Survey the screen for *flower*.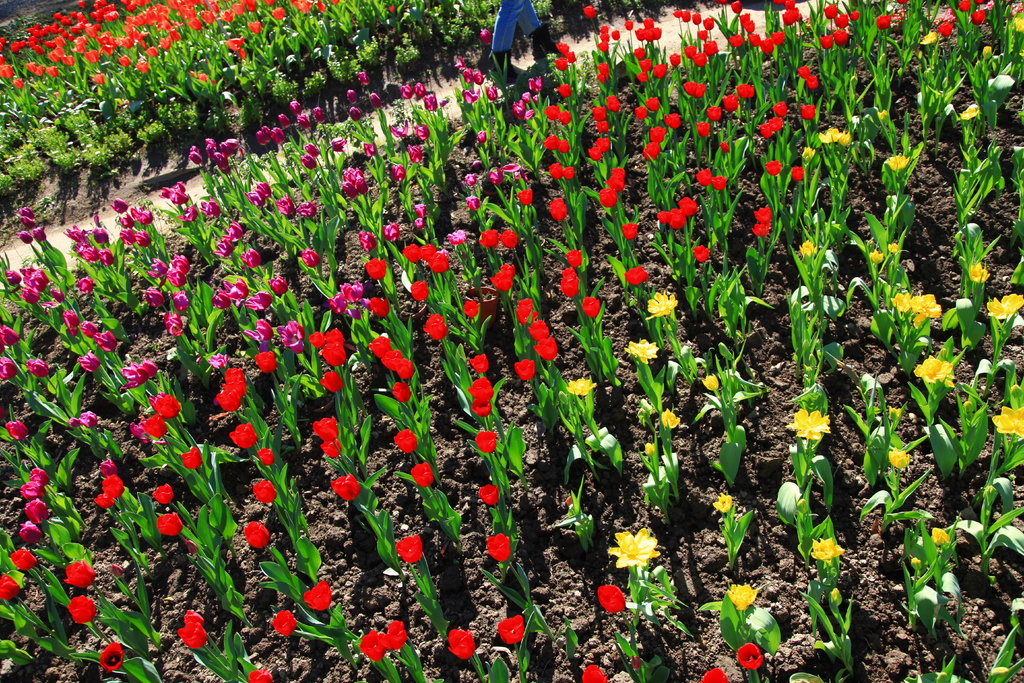
Survey found: (x1=515, y1=299, x2=535, y2=327).
